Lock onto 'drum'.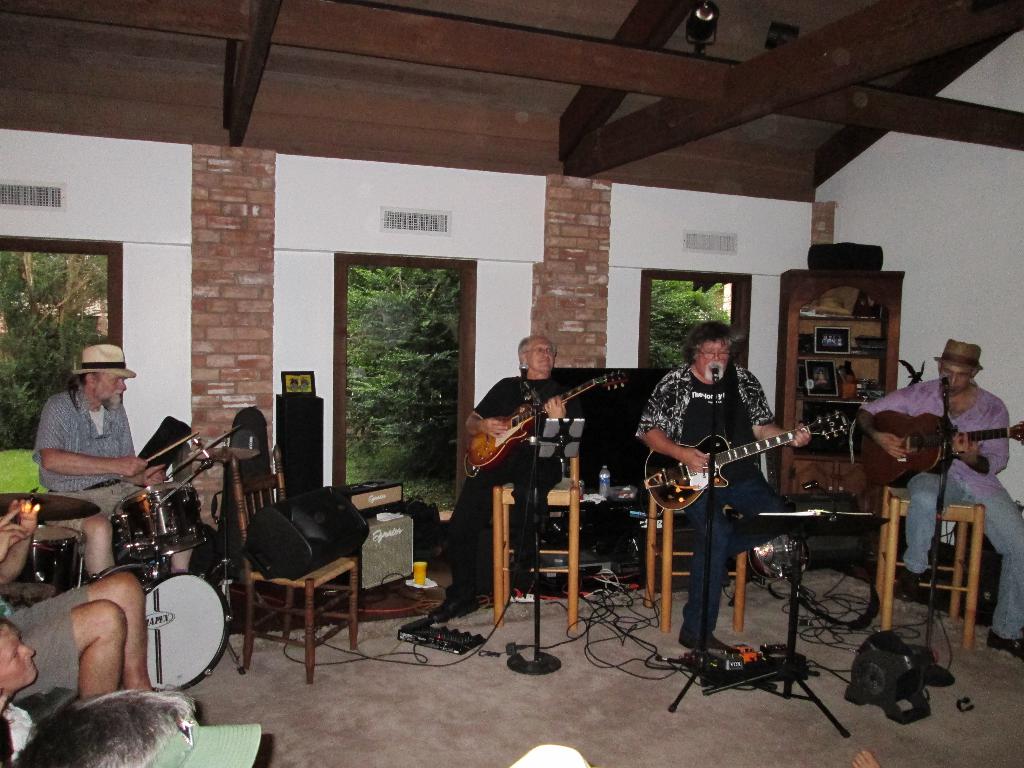
Locked: bbox=[92, 557, 232, 689].
